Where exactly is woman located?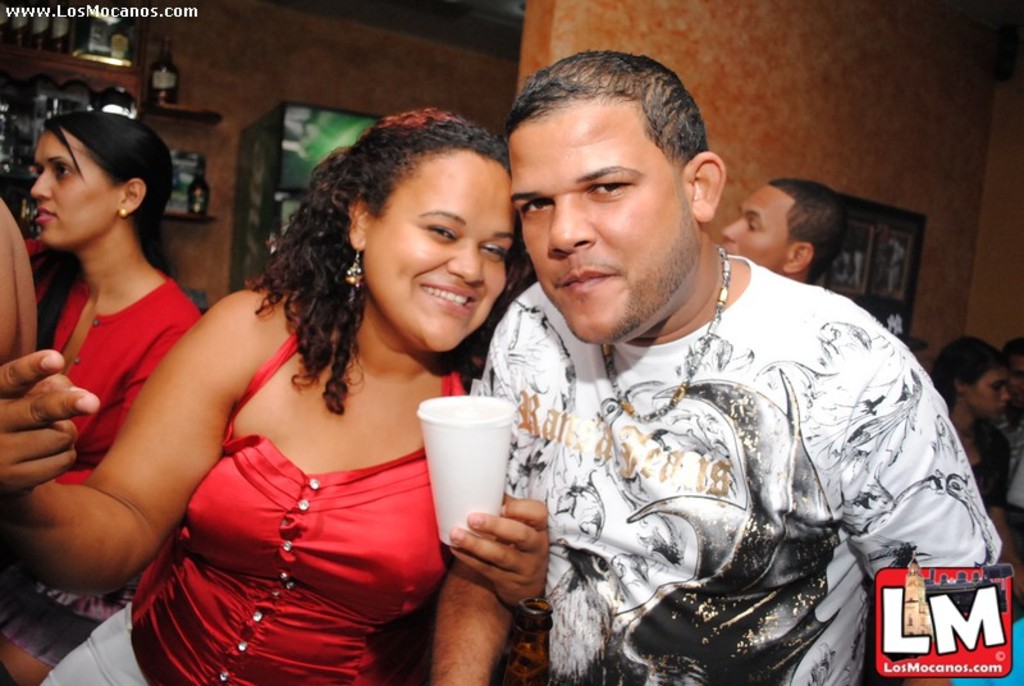
Its bounding box is 0/111/200/685.
